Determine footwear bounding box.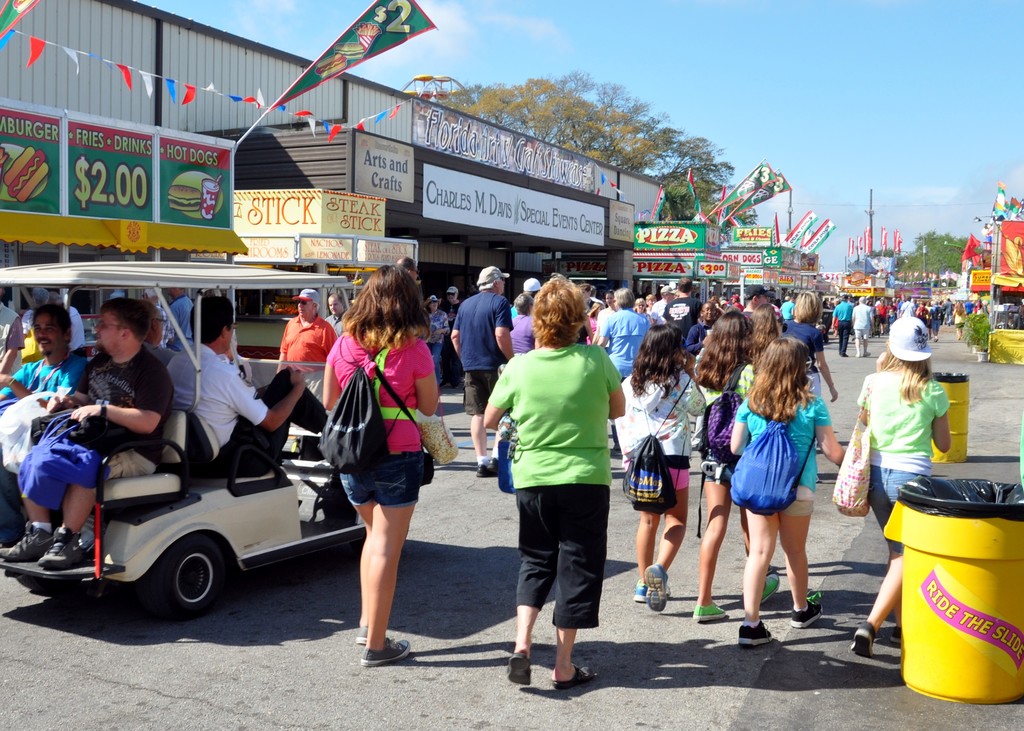
Determined: <box>647,561,671,611</box>.
